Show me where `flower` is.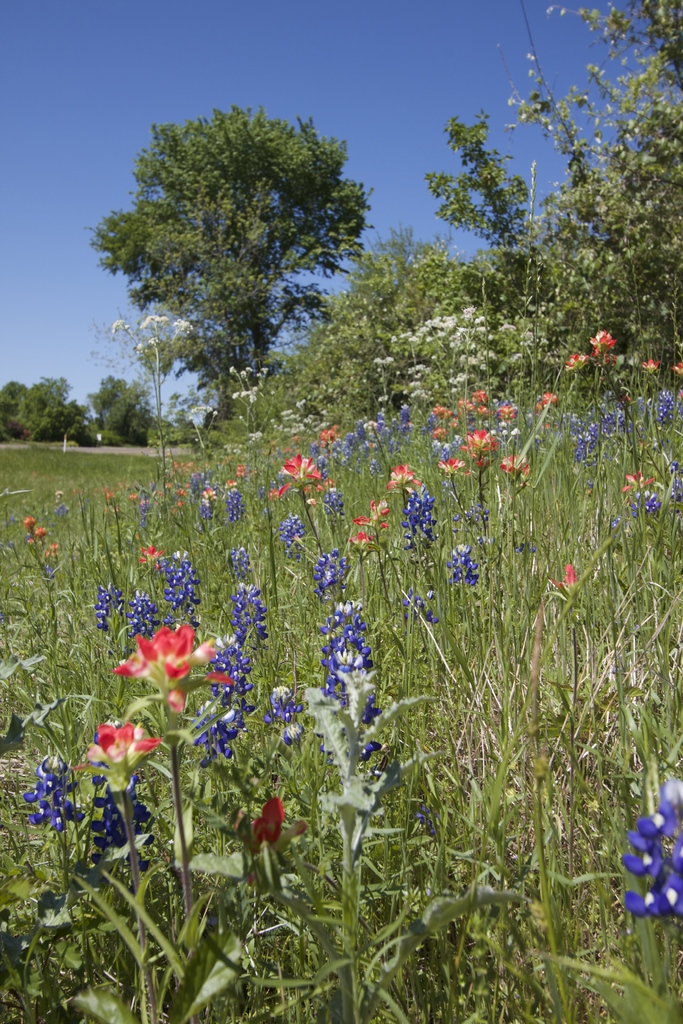
`flower` is at Rect(78, 723, 162, 779).
